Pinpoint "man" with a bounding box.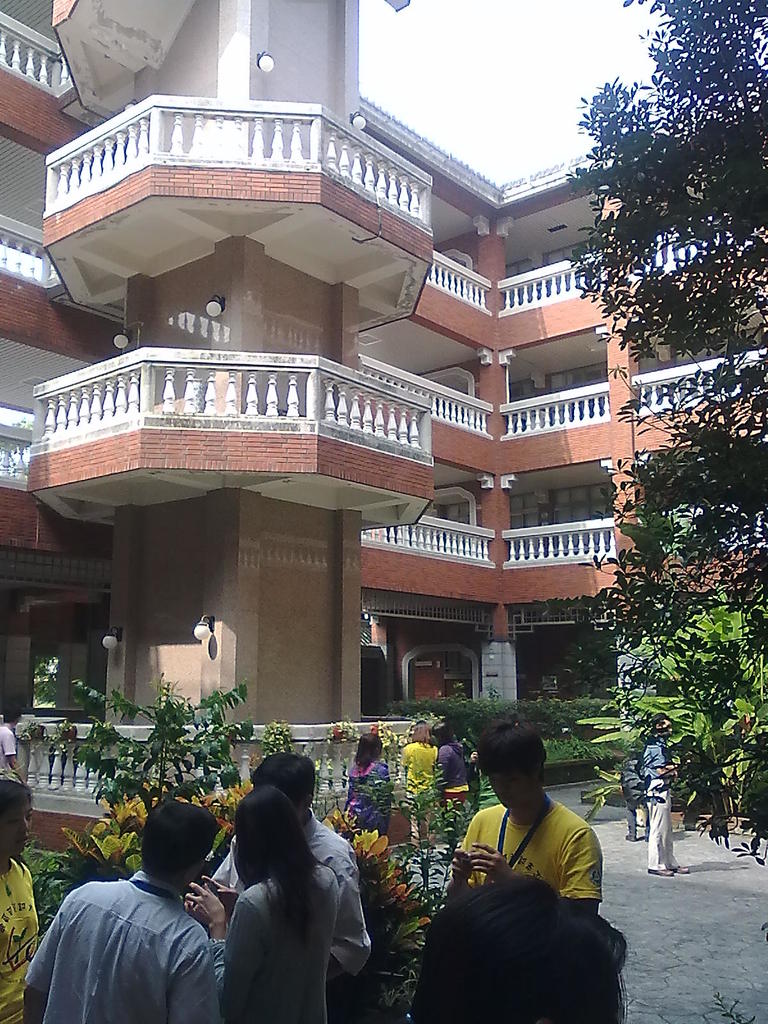
locate(642, 714, 688, 882).
